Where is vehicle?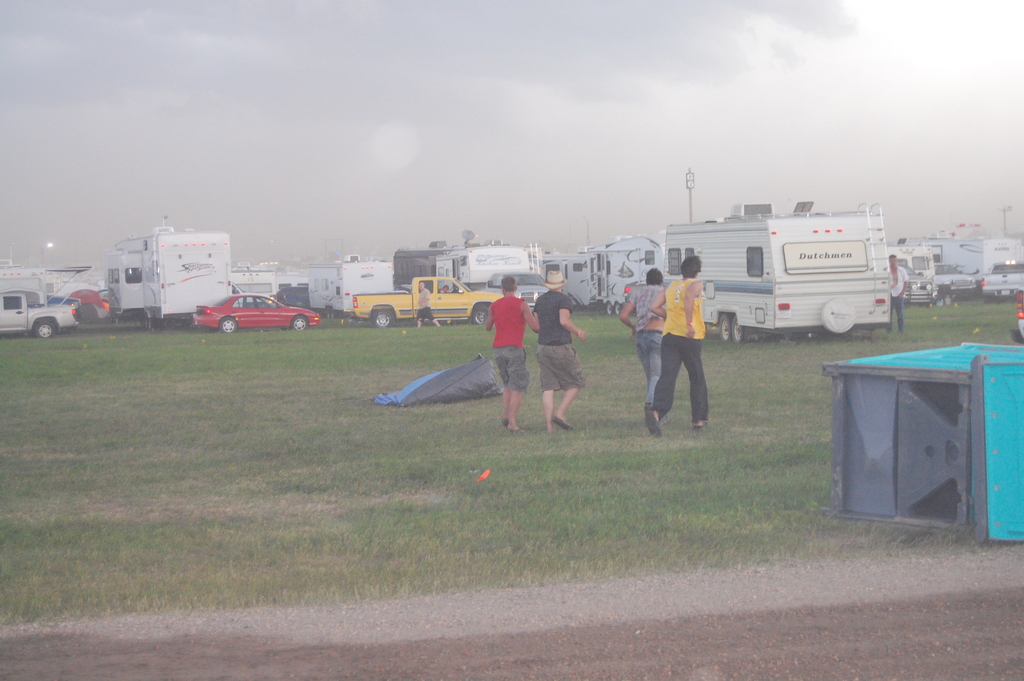
<box>925,265,985,308</box>.
